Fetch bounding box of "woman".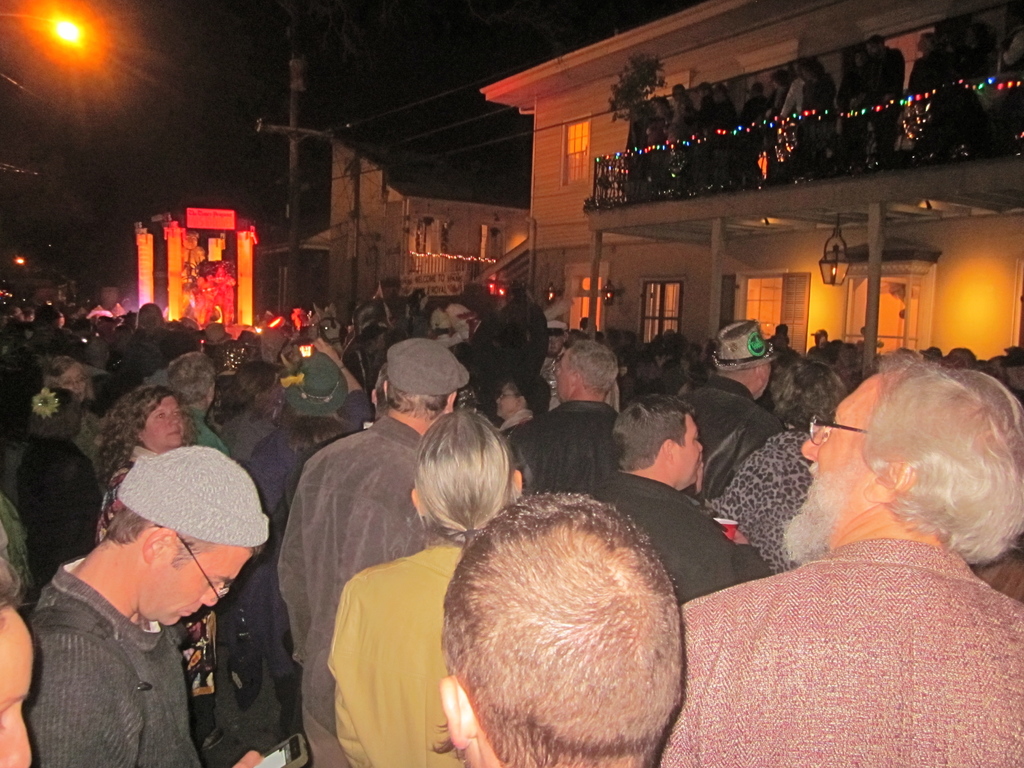
Bbox: Rect(490, 374, 535, 443).
